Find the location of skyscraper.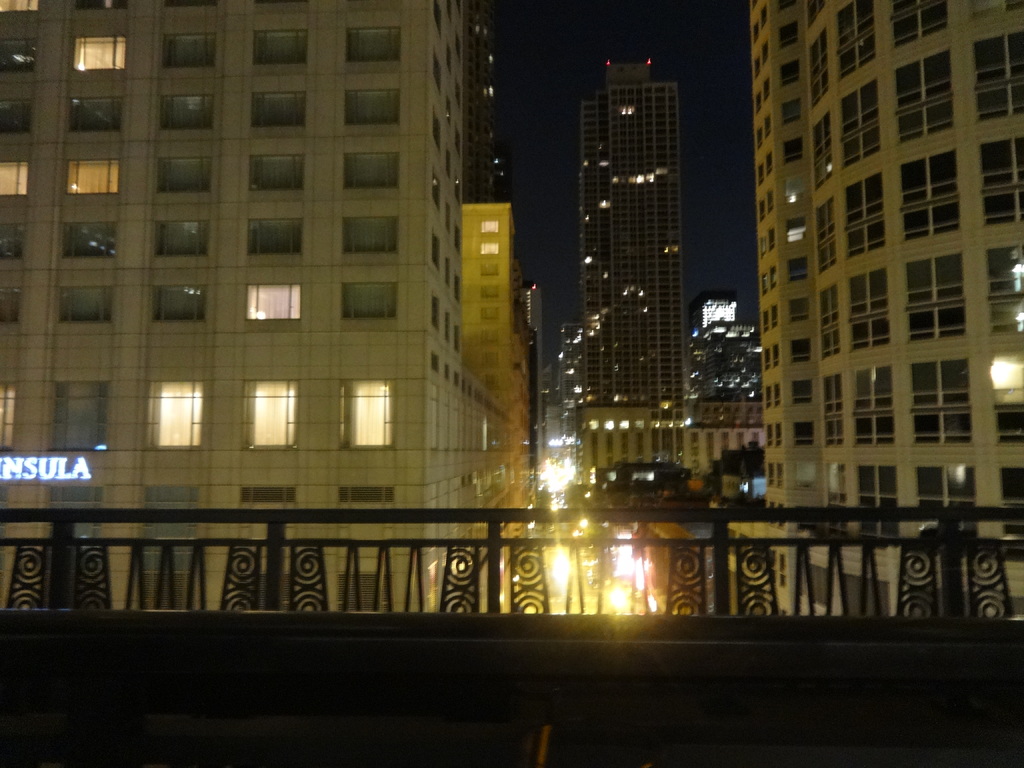
Location: (559,35,724,447).
